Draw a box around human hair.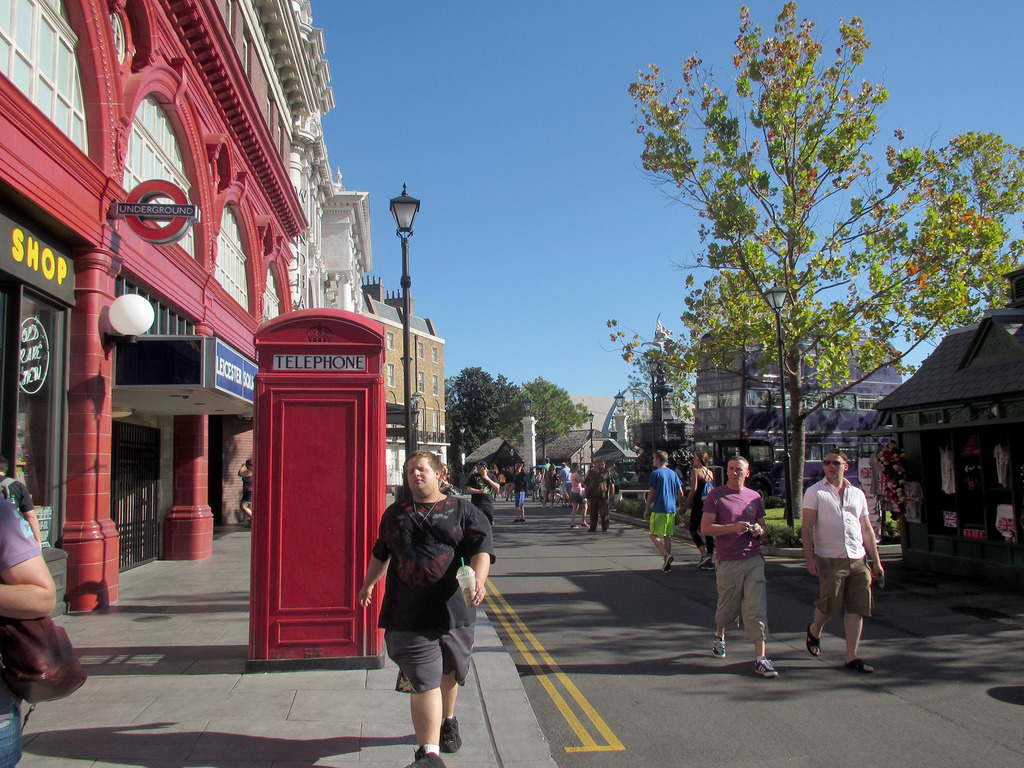
left=655, top=451, right=669, bottom=463.
